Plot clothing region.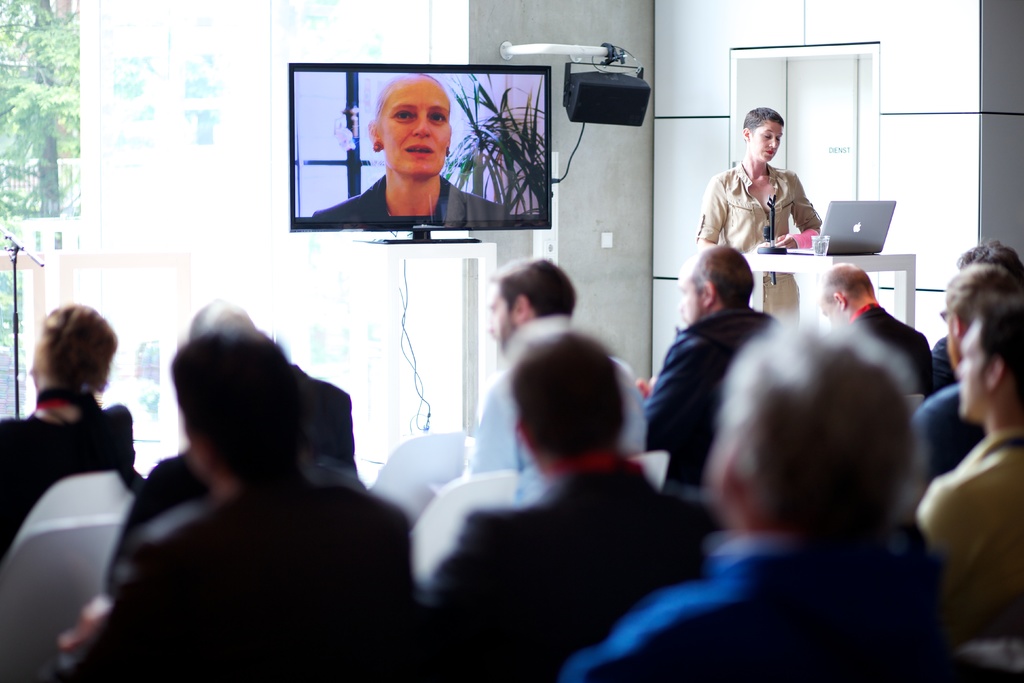
Plotted at BBox(565, 546, 951, 680).
